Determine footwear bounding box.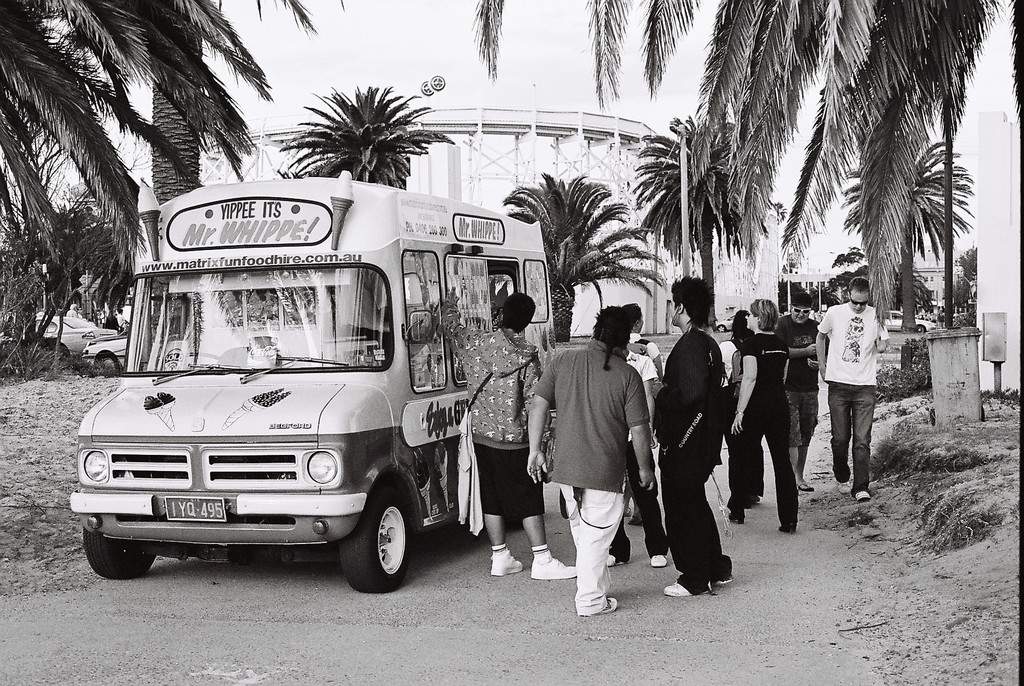
Determined: <bbox>492, 555, 527, 573</bbox>.
